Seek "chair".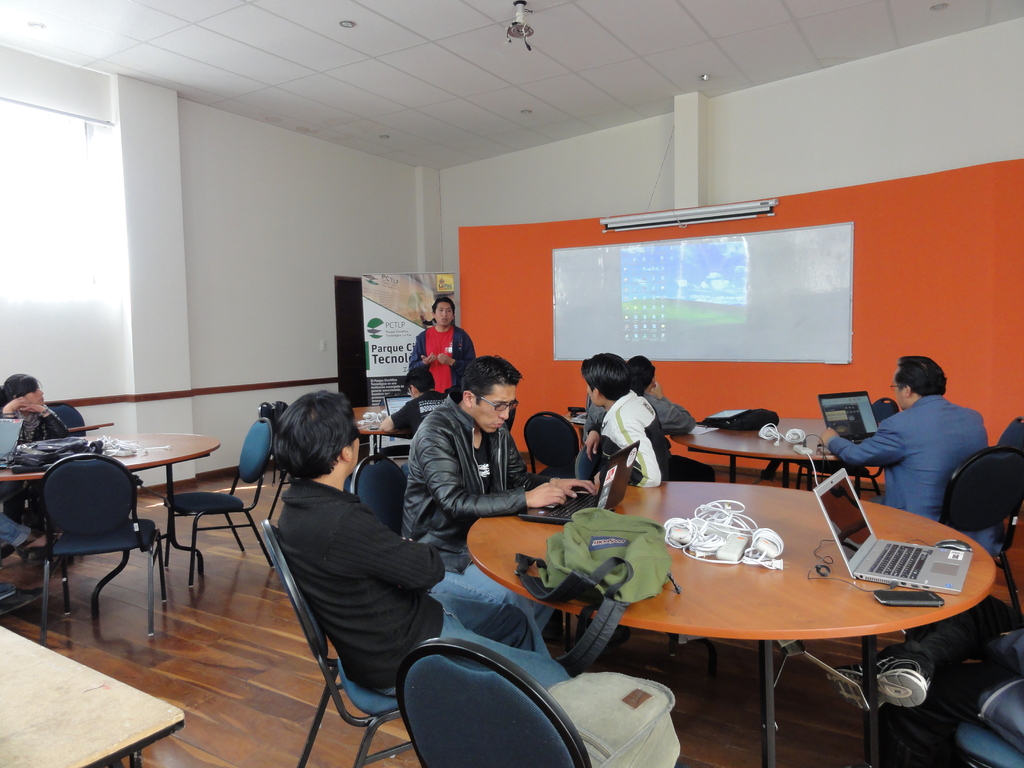
bbox(396, 636, 680, 767).
